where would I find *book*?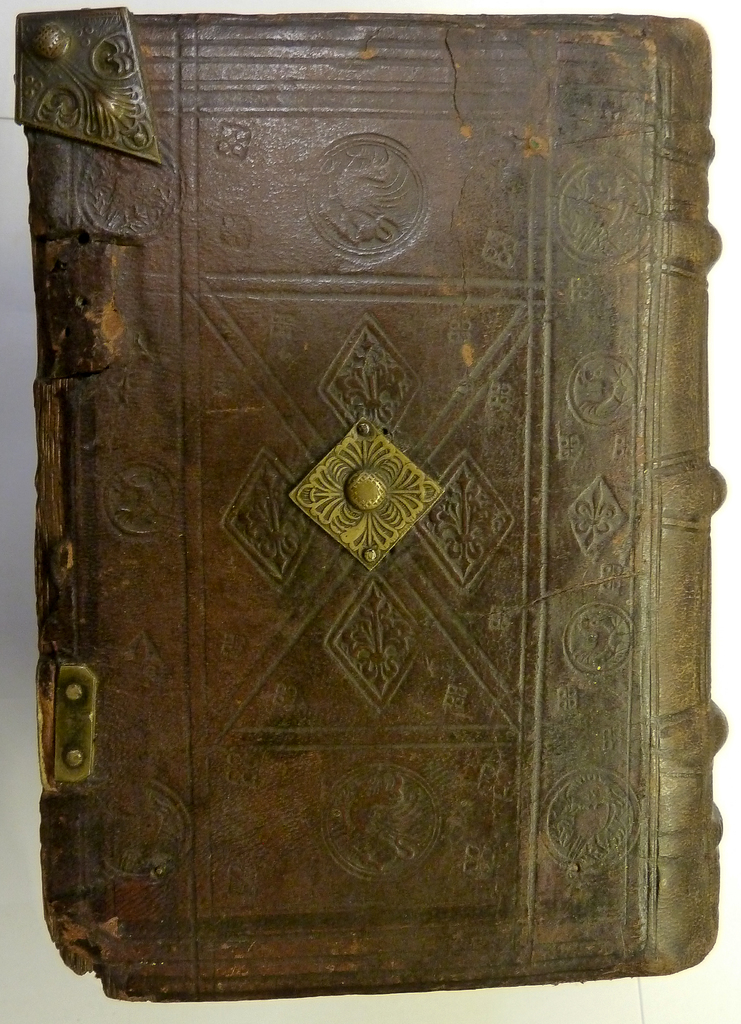
At locate(31, 2, 708, 1004).
